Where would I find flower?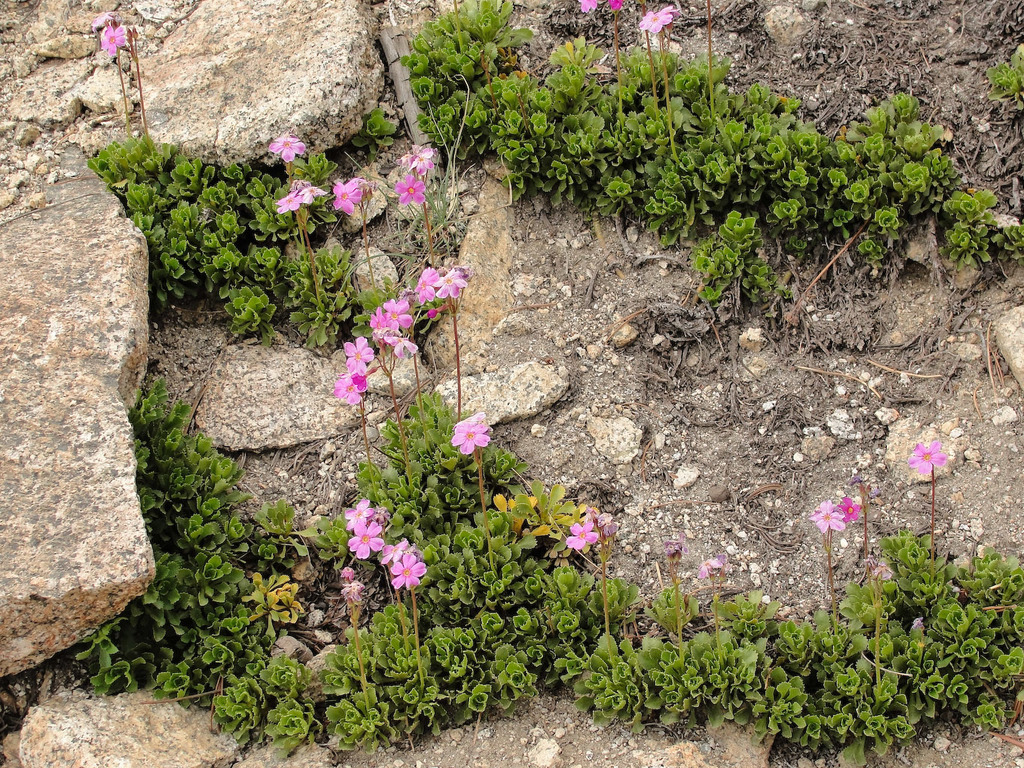
At rect(432, 263, 467, 296).
